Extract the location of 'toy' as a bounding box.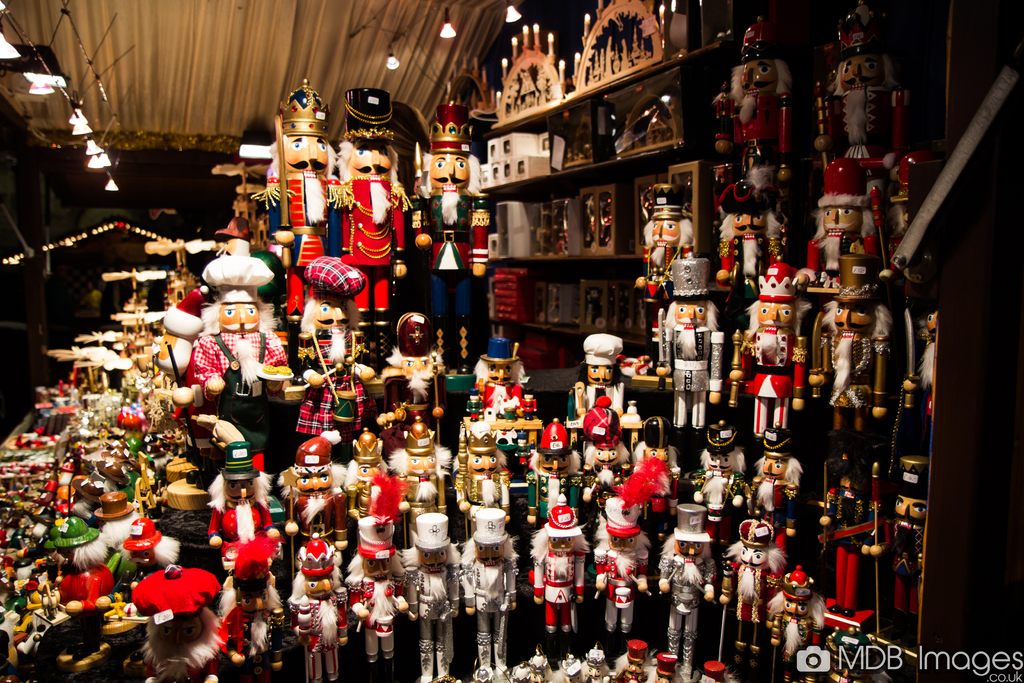
rect(468, 332, 532, 436).
